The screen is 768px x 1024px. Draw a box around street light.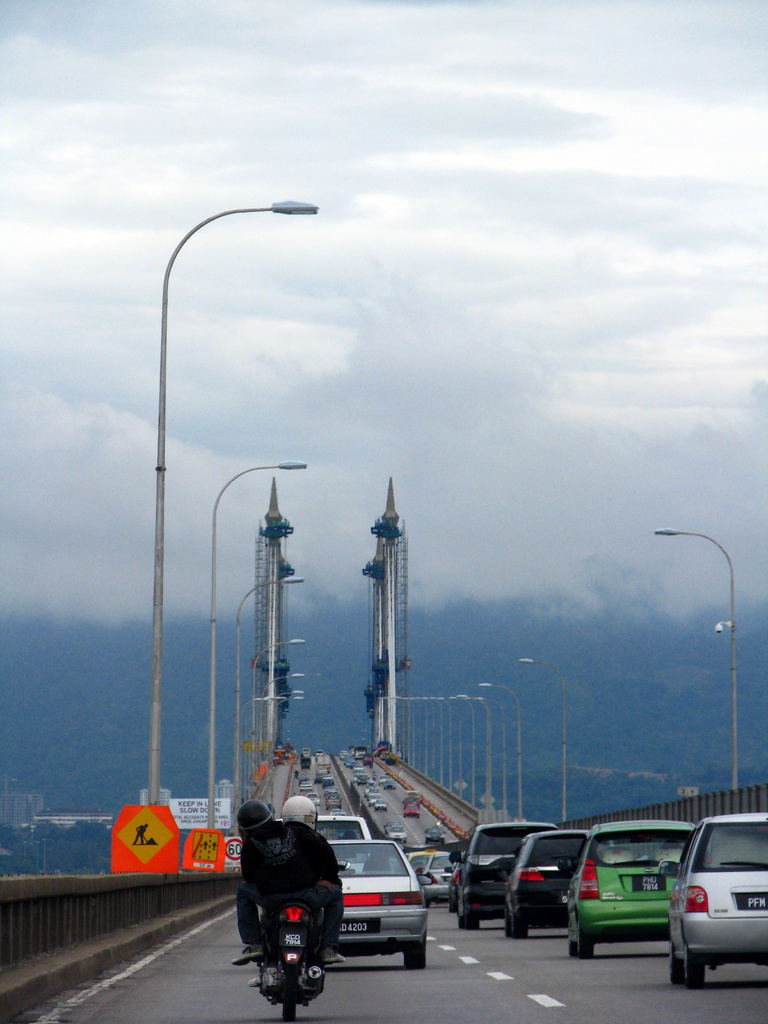
rect(208, 451, 311, 832).
